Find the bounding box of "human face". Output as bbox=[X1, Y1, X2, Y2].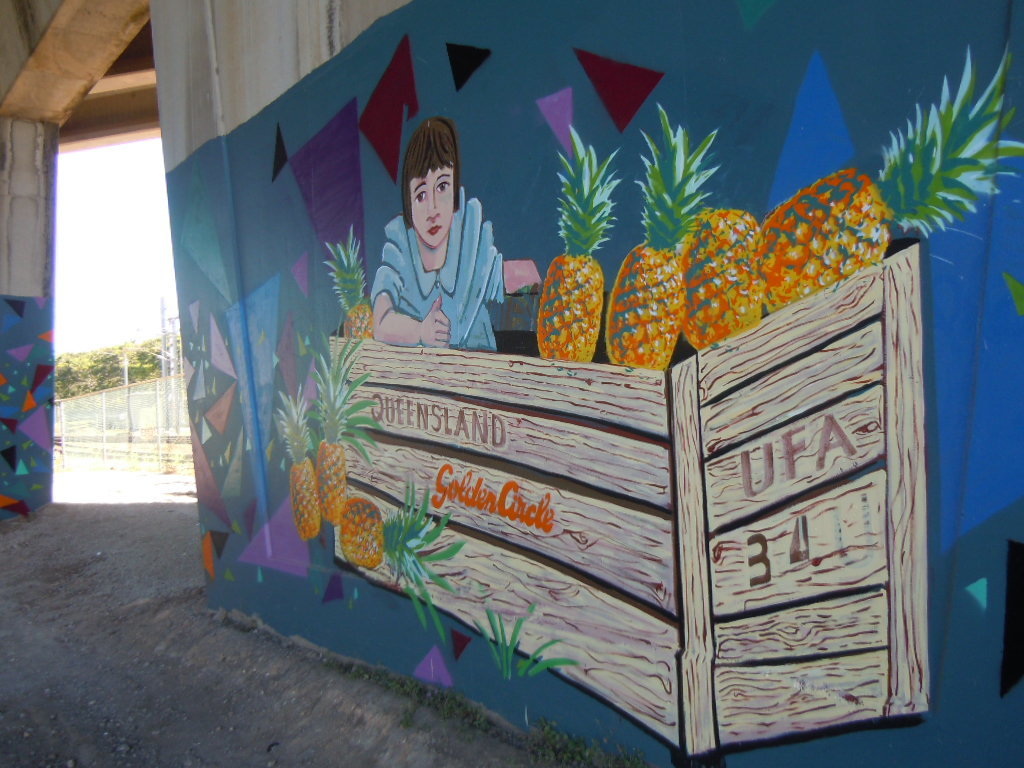
bbox=[410, 162, 461, 246].
